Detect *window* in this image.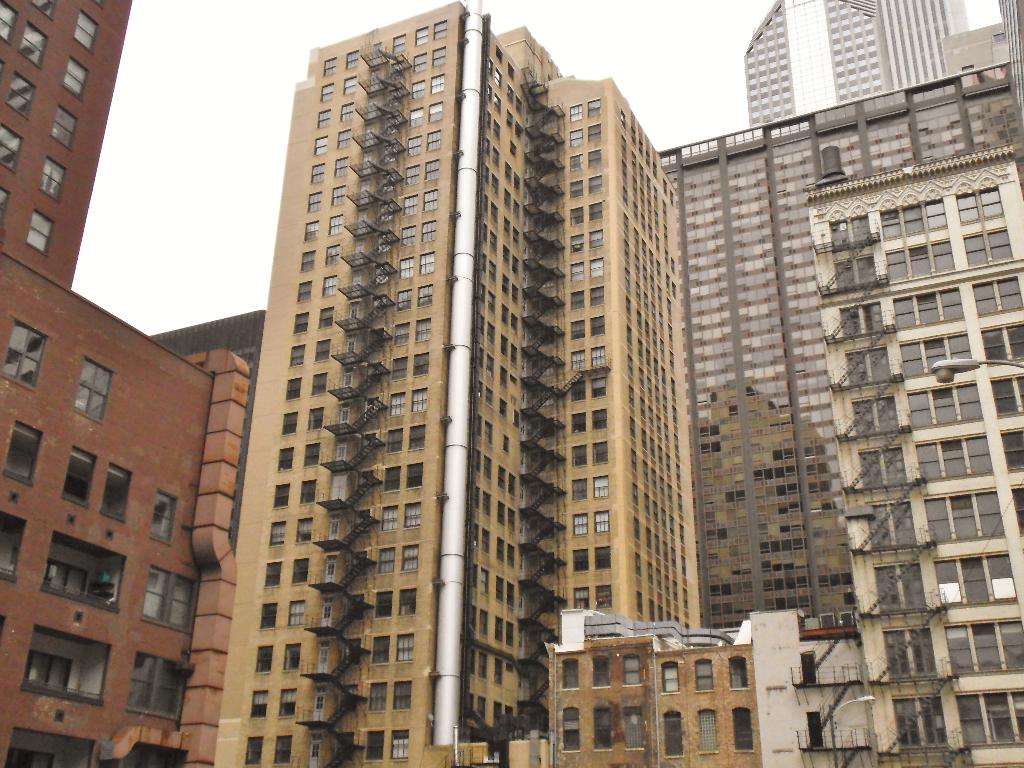
Detection: l=590, t=317, r=609, b=331.
